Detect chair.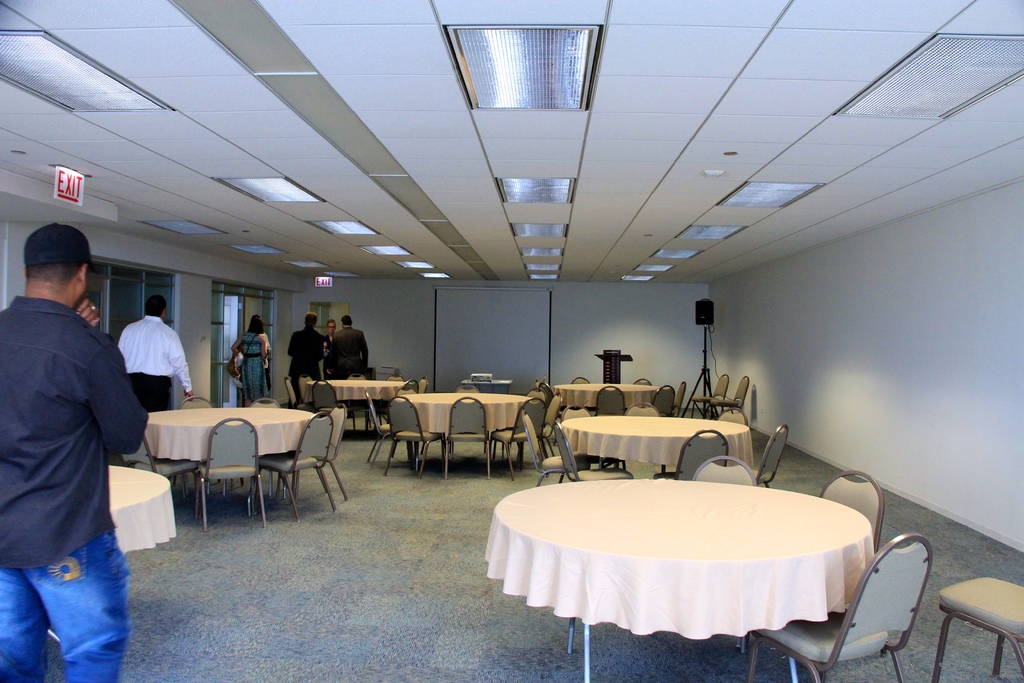
Detected at 595/386/628/417.
